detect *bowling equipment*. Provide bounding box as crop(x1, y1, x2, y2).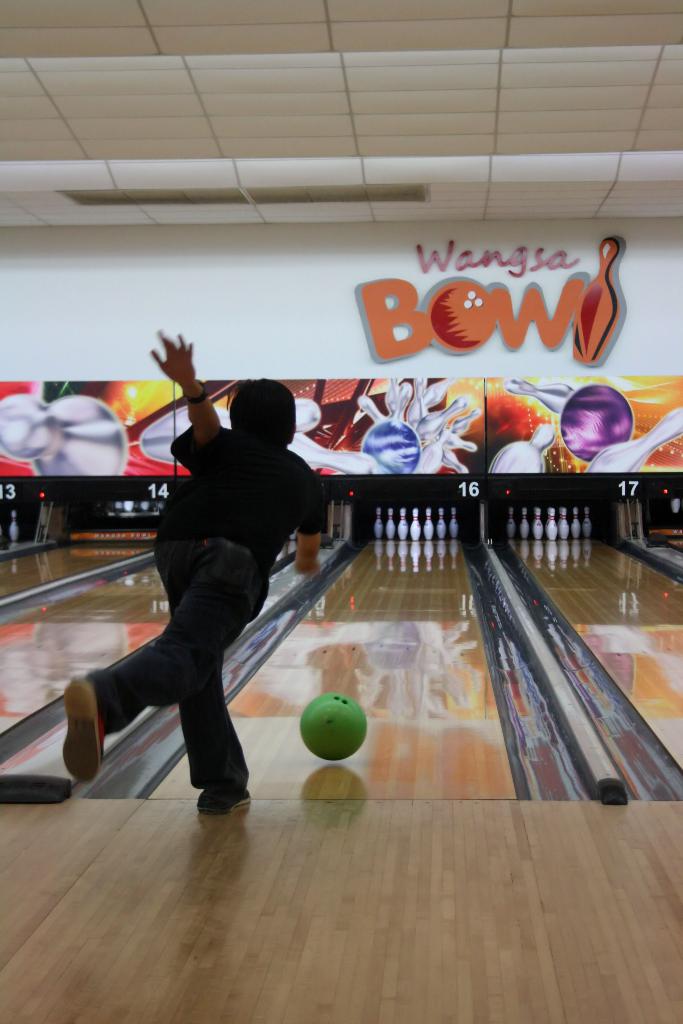
crop(0, 390, 129, 481).
